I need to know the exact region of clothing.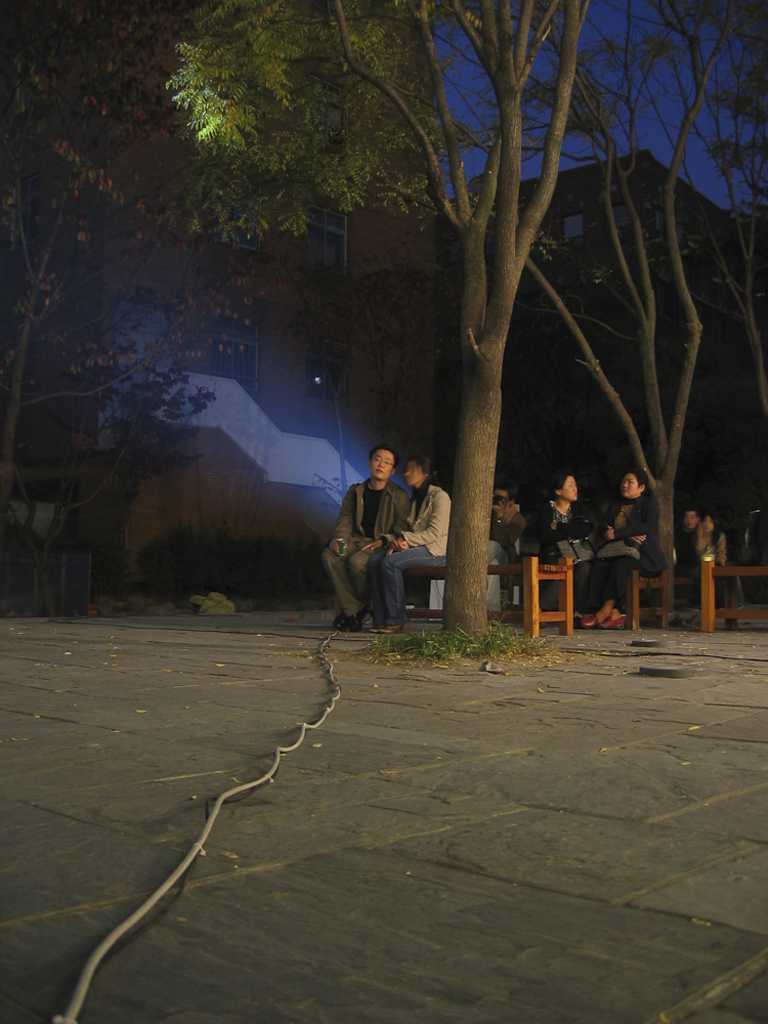
Region: 694:521:737:612.
